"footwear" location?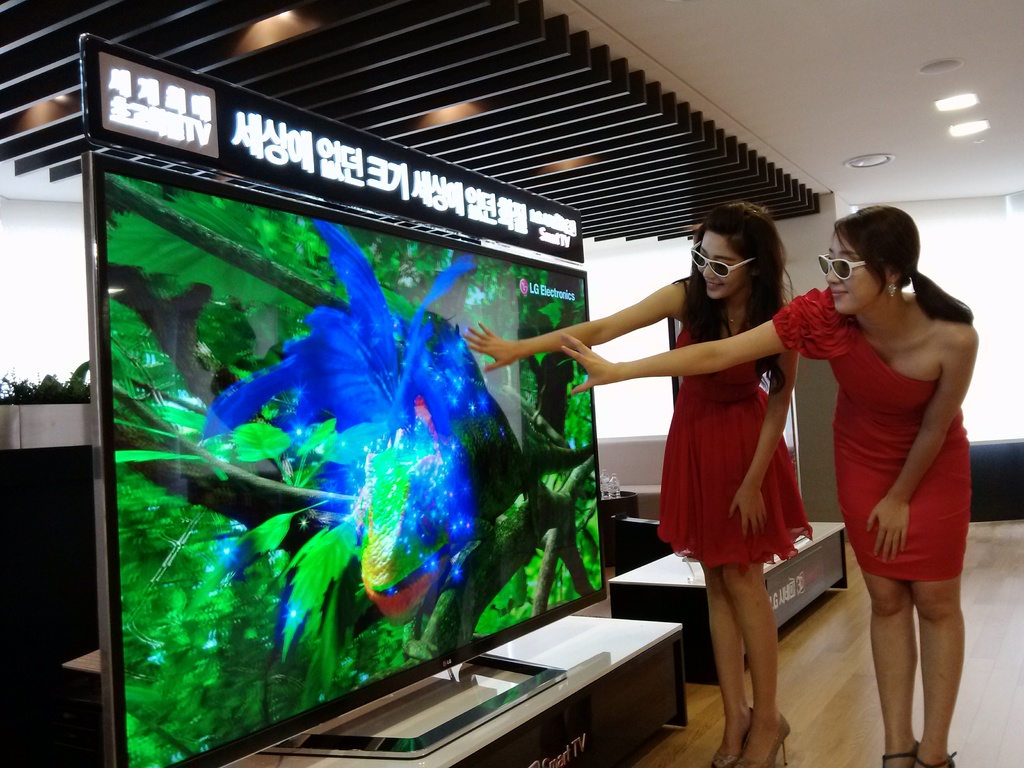
{"x1": 732, "y1": 718, "x2": 792, "y2": 767}
